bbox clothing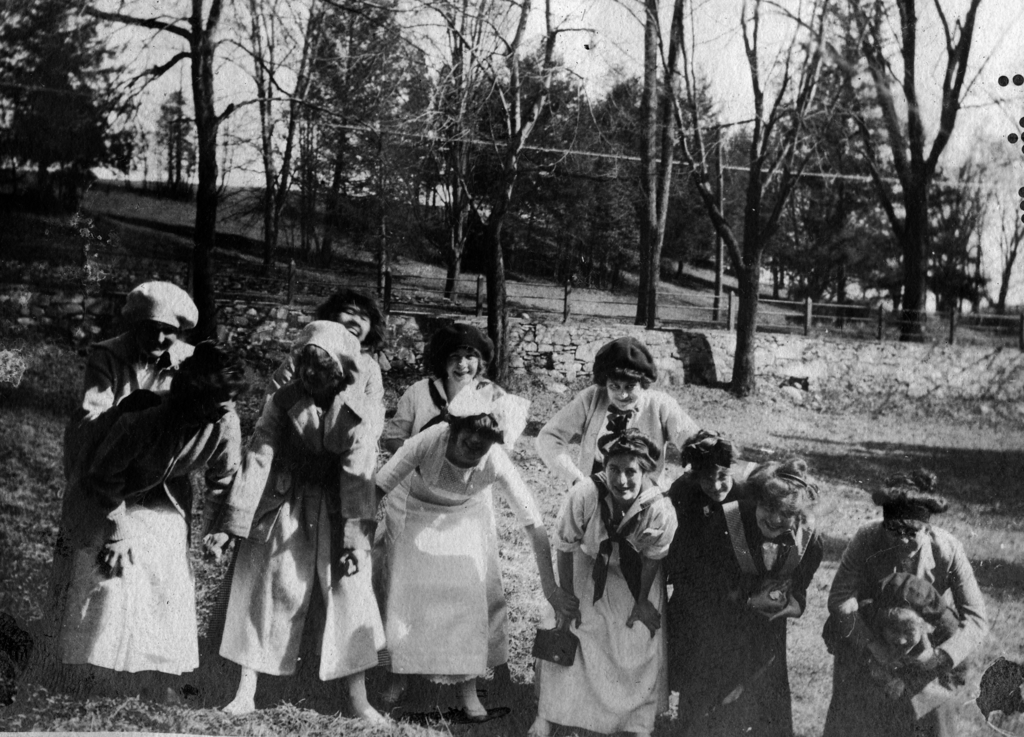
[x1=385, y1=369, x2=540, y2=667]
